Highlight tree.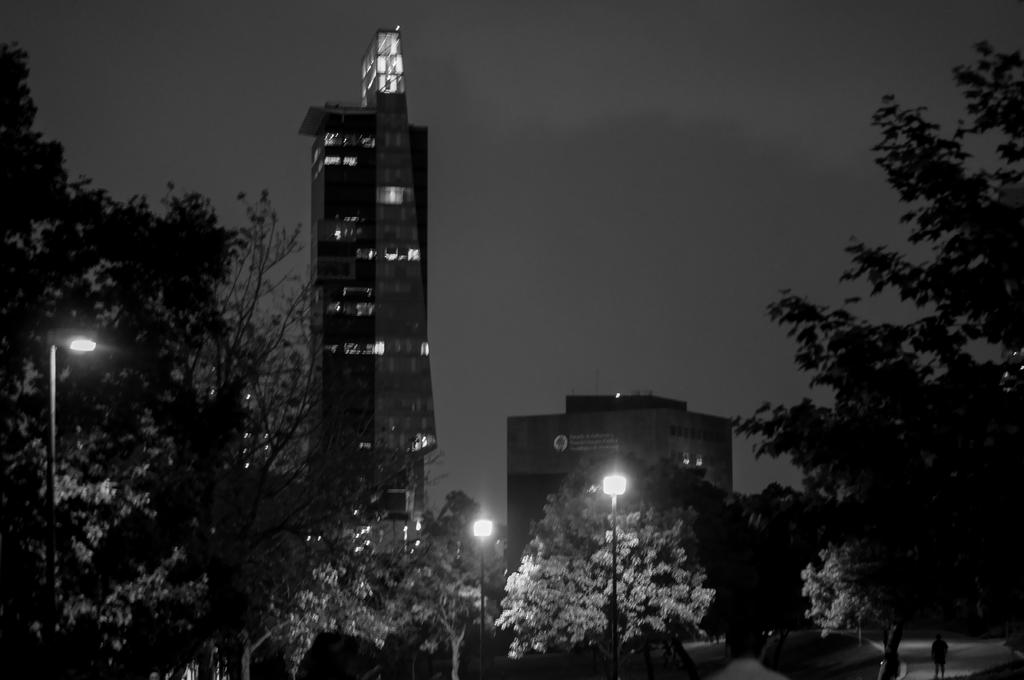
Highlighted region: x1=499 y1=510 x2=611 y2=668.
